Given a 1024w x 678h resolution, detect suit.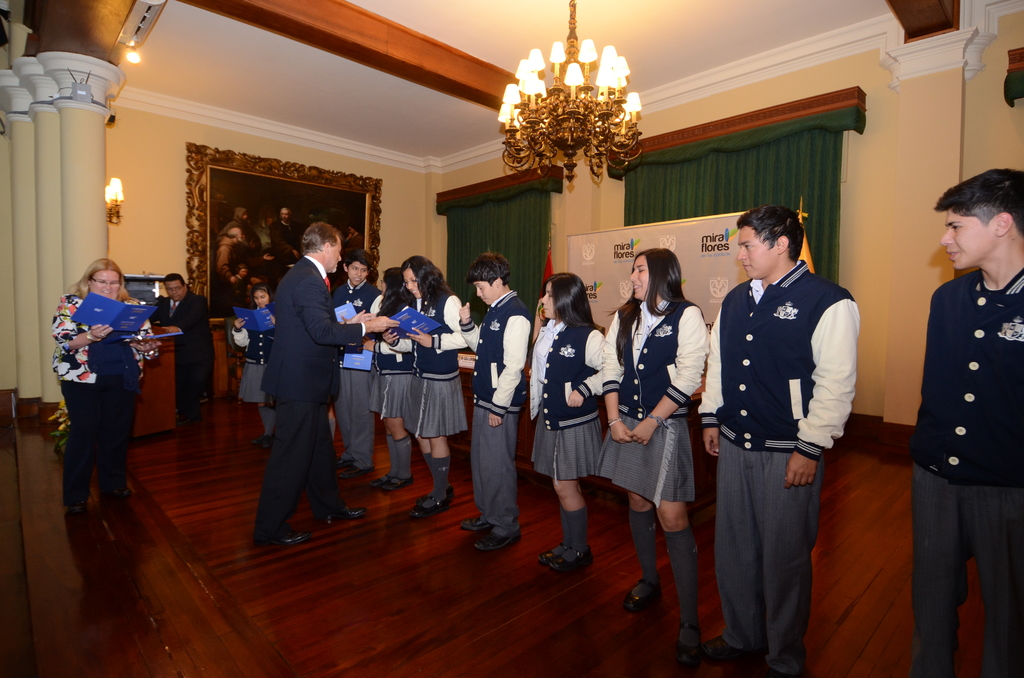
detection(156, 287, 219, 406).
